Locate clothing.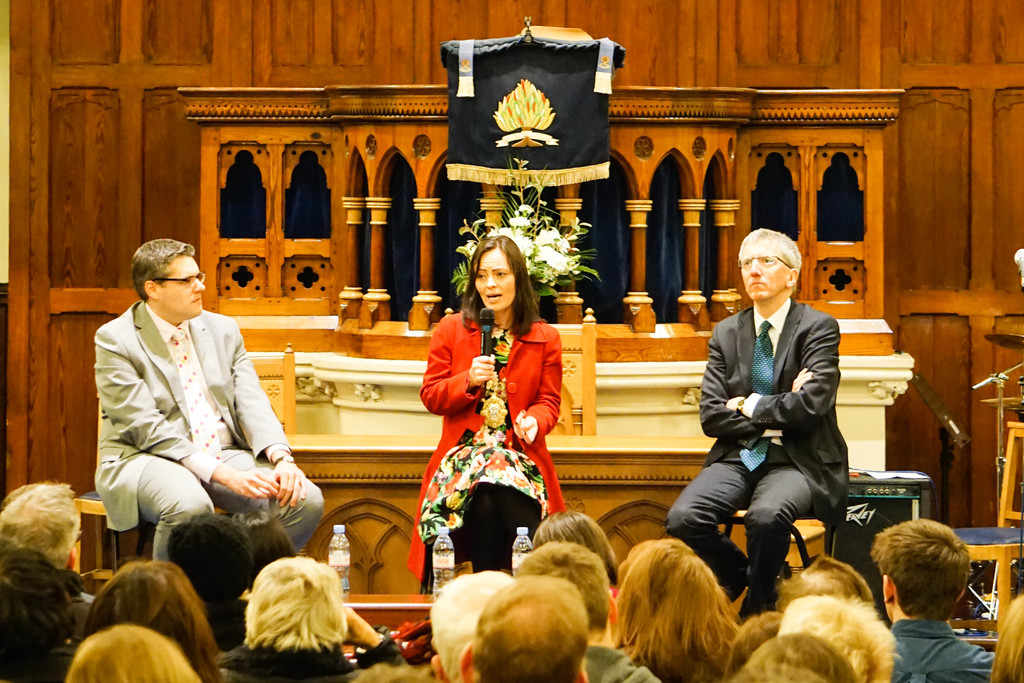
Bounding box: x1=404 y1=310 x2=563 y2=575.
